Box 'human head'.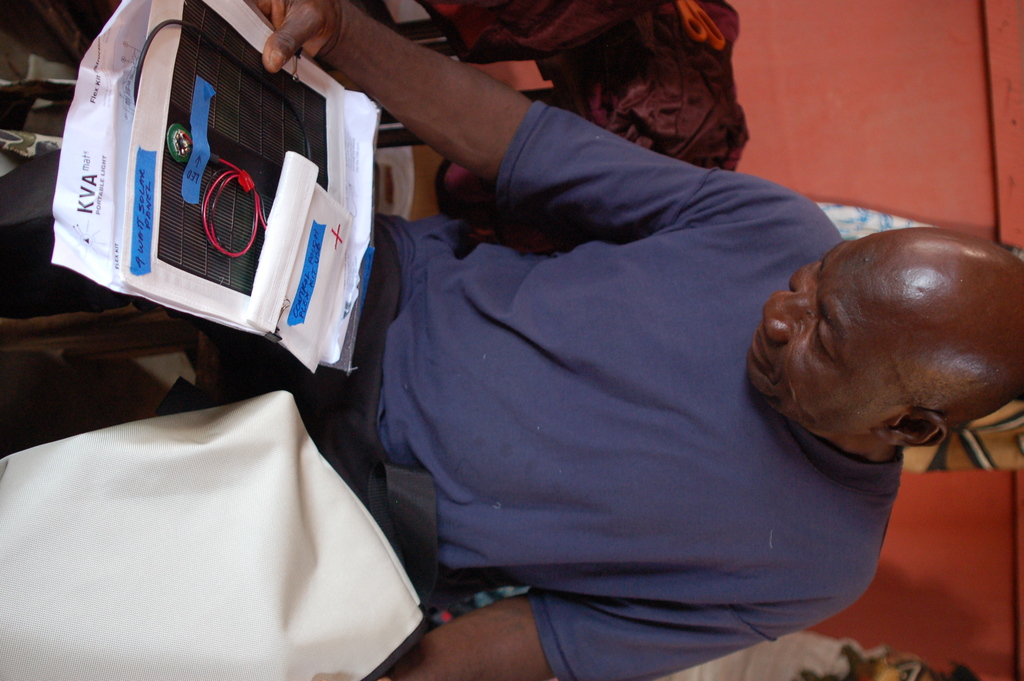
rect(748, 231, 1023, 437).
